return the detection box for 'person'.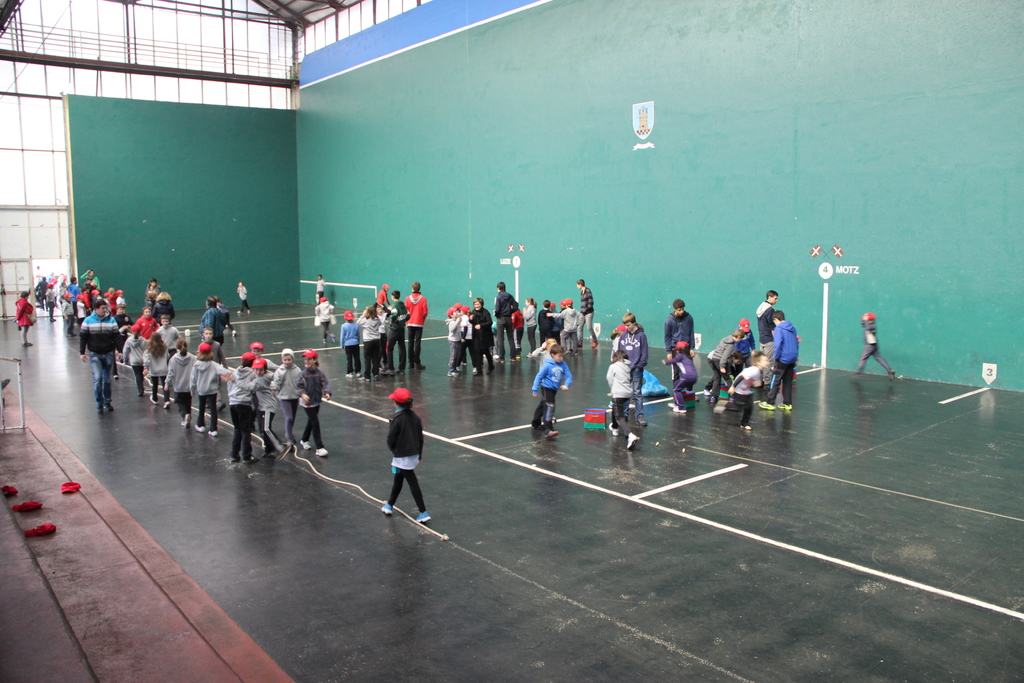
l=336, t=311, r=360, b=378.
